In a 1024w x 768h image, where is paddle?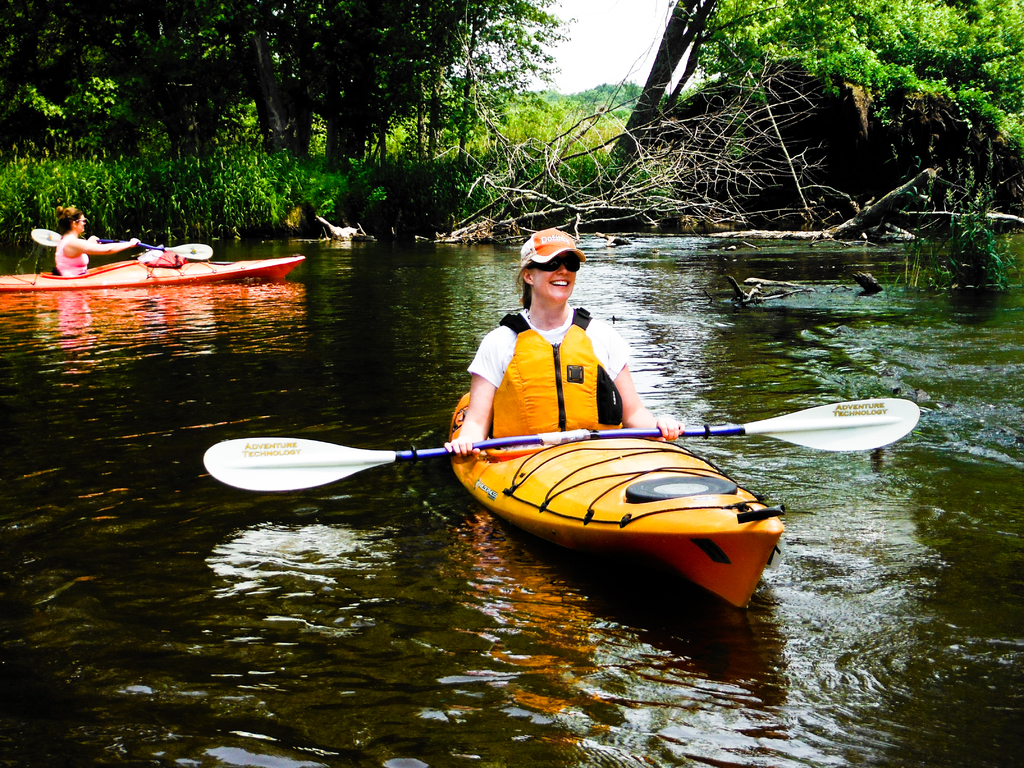
crop(200, 393, 919, 491).
